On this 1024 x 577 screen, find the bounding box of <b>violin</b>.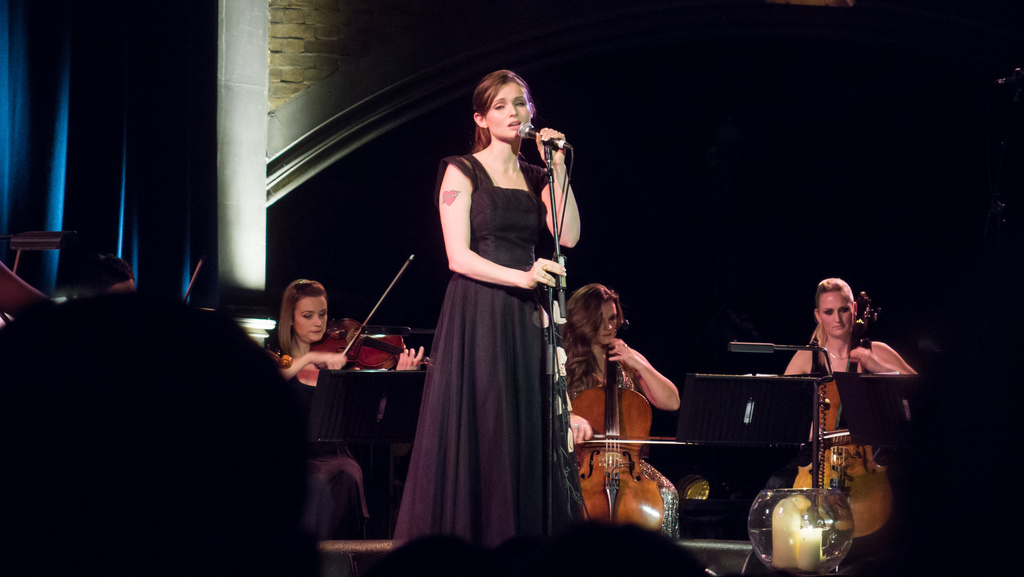
Bounding box: detection(560, 316, 707, 540).
